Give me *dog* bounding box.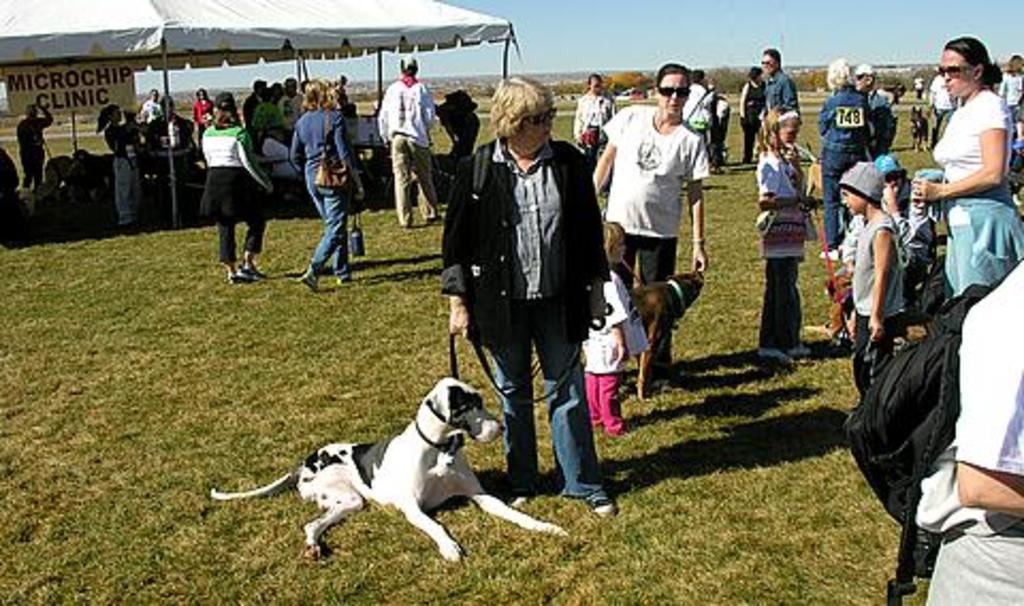
209 376 572 559.
